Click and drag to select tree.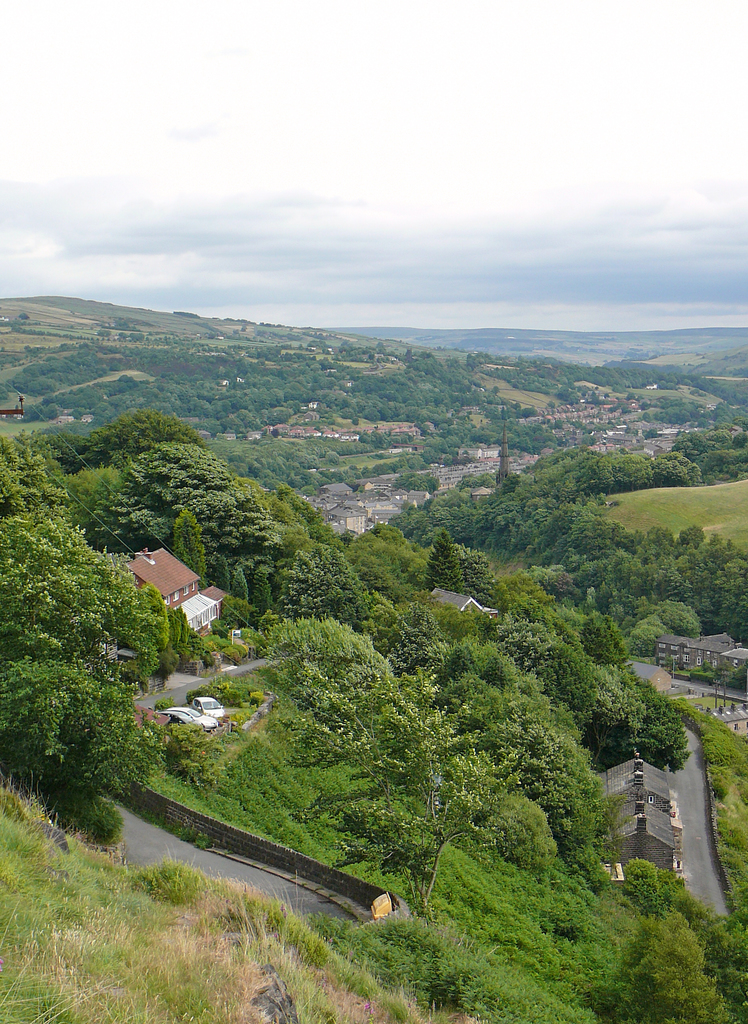
Selection: [371, 339, 387, 355].
